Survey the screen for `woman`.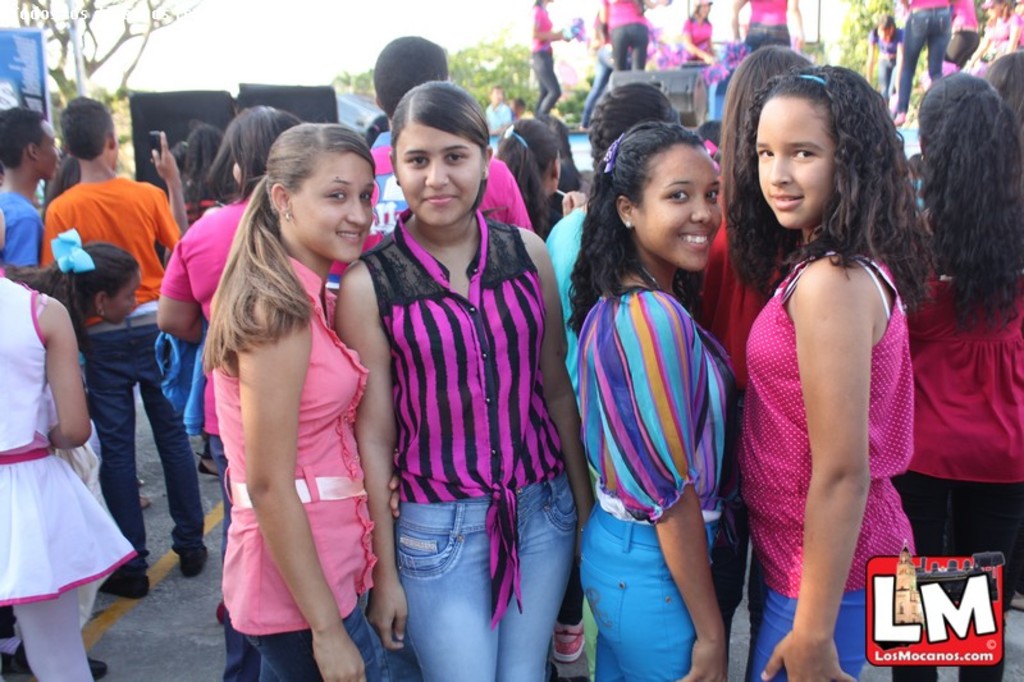
Survey found: 579 14 616 128.
